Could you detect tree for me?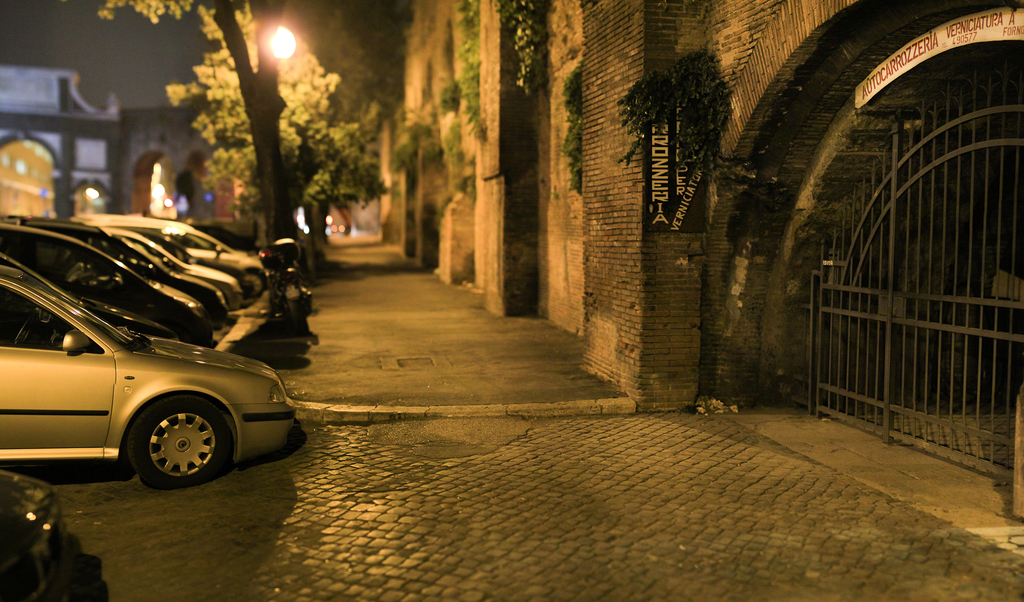
Detection result: BBox(618, 51, 737, 205).
